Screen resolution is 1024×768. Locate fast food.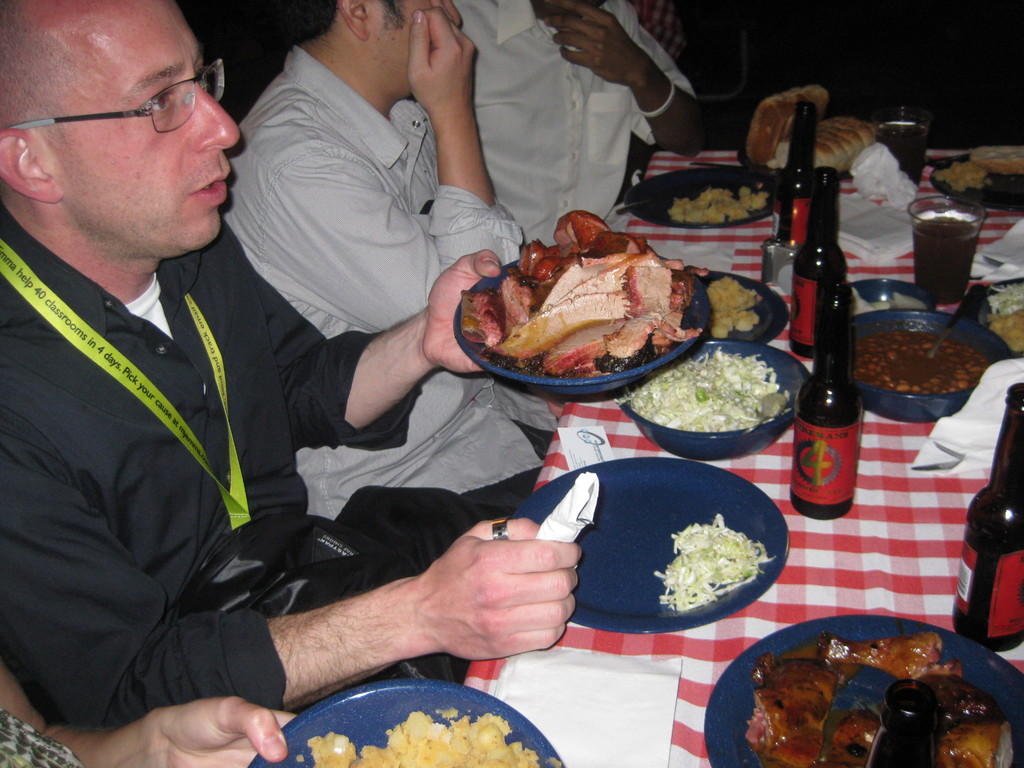
[left=673, top=179, right=772, bottom=218].
